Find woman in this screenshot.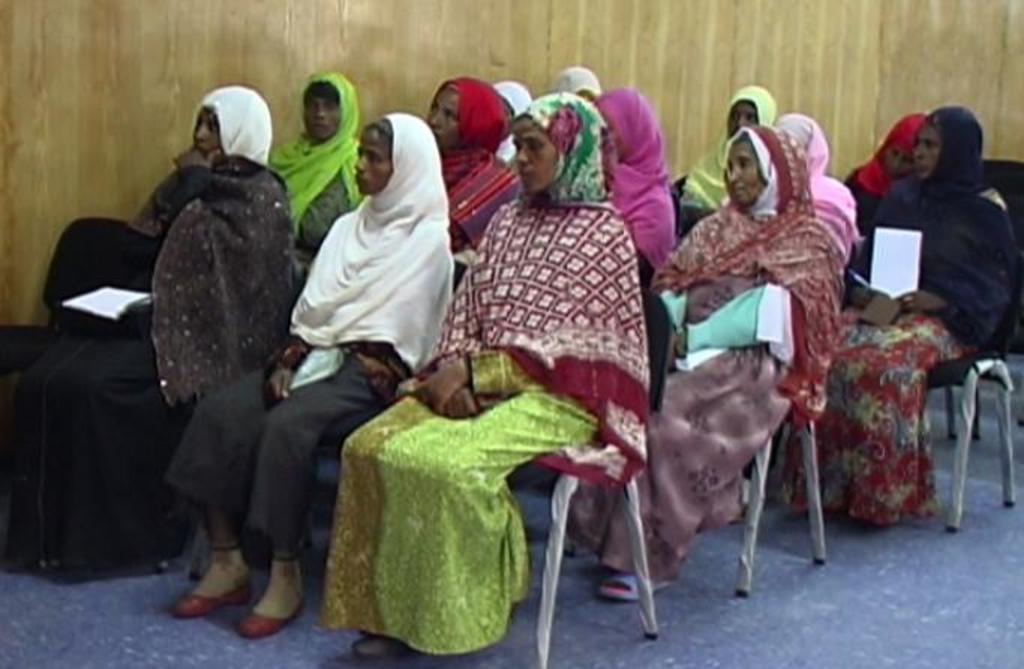
The bounding box for woman is box(336, 86, 664, 668).
